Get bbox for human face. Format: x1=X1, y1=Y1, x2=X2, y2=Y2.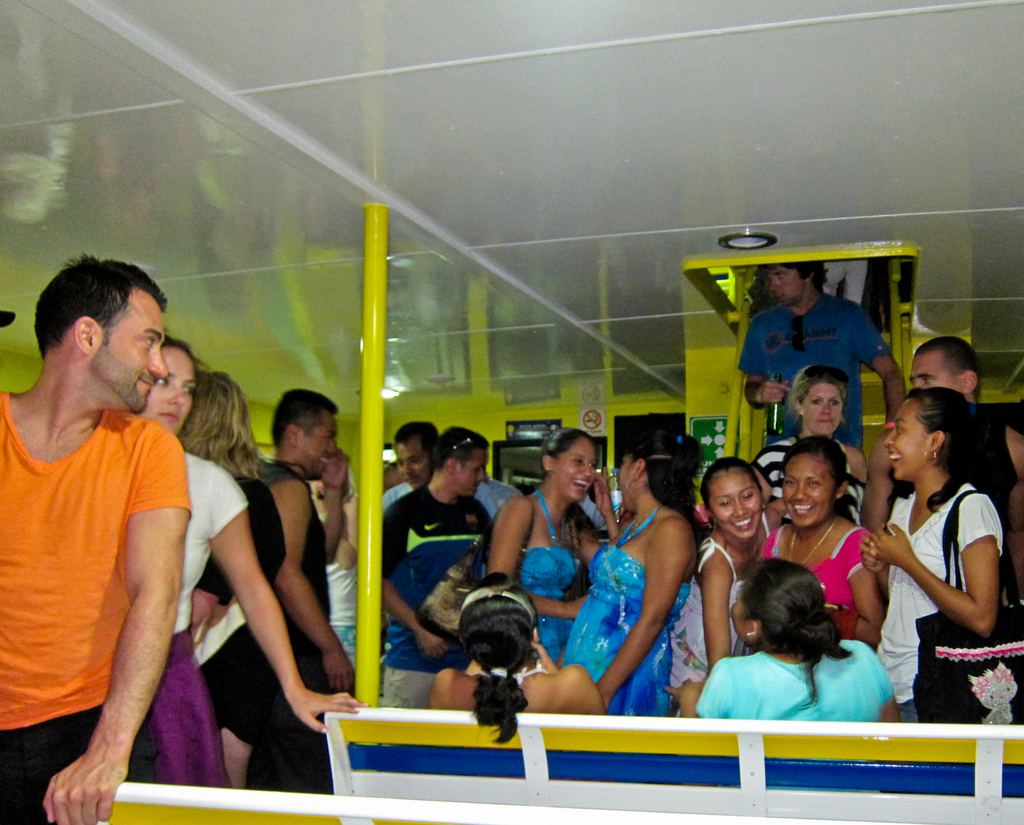
x1=394, y1=438, x2=436, y2=495.
